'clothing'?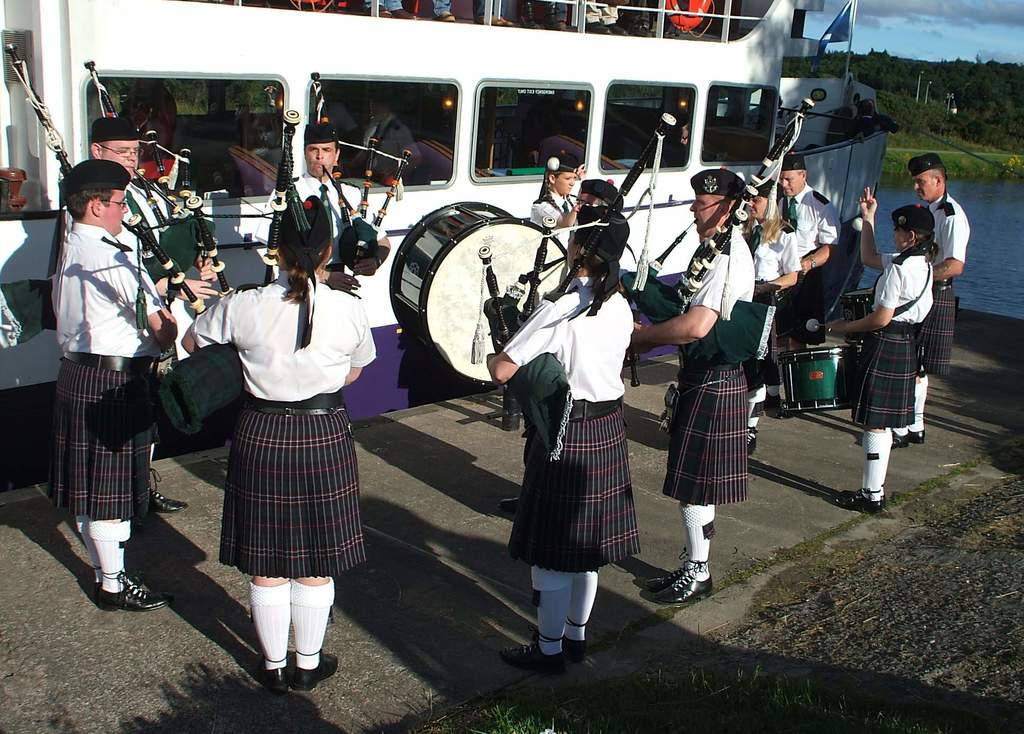
{"left": 618, "top": 246, "right": 637, "bottom": 309}
